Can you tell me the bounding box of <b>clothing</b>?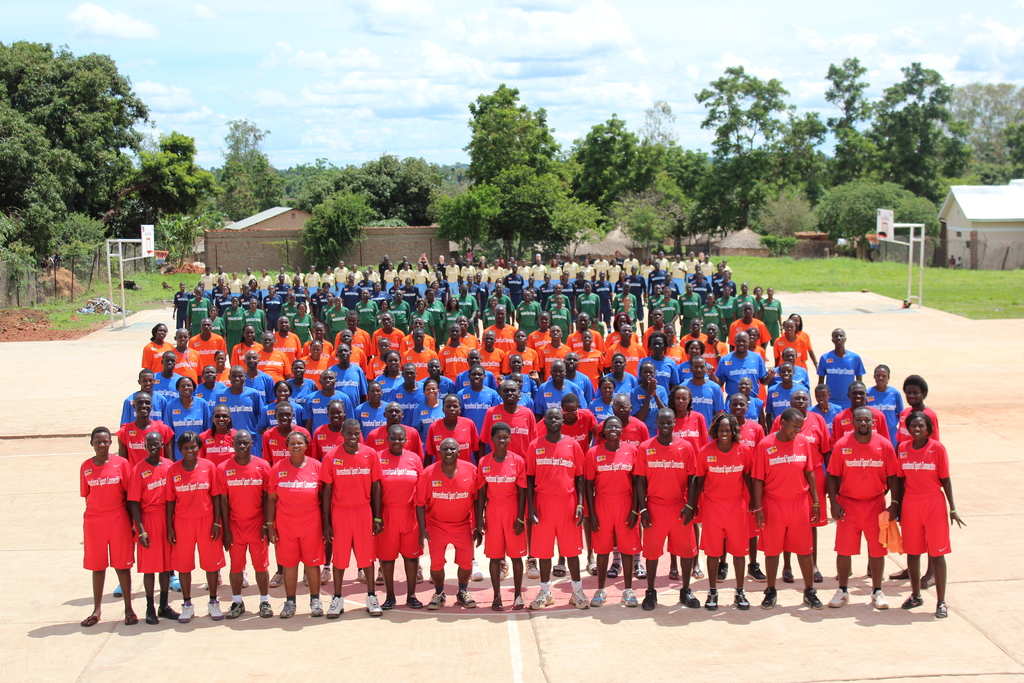
bbox(580, 270, 597, 279).
